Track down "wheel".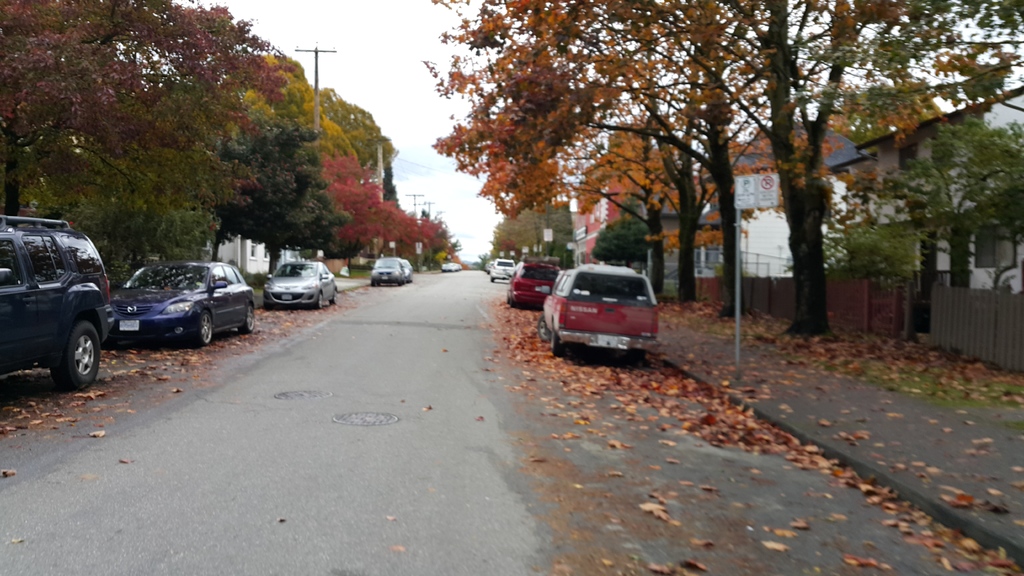
Tracked to <bbox>397, 278, 403, 285</bbox>.
